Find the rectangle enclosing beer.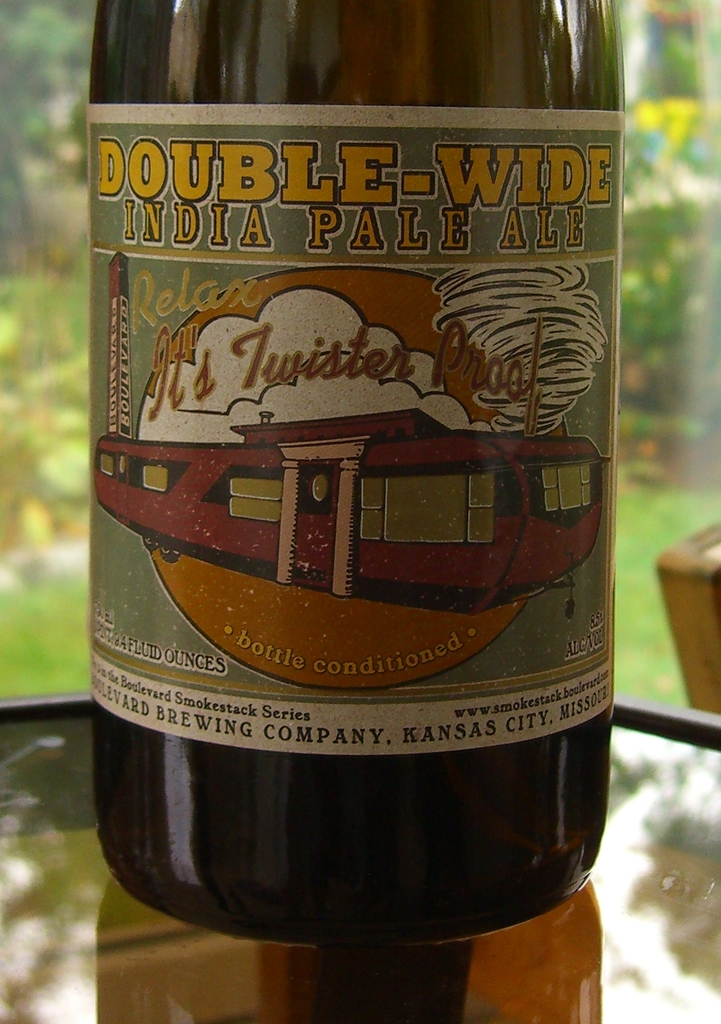
72,0,608,953.
